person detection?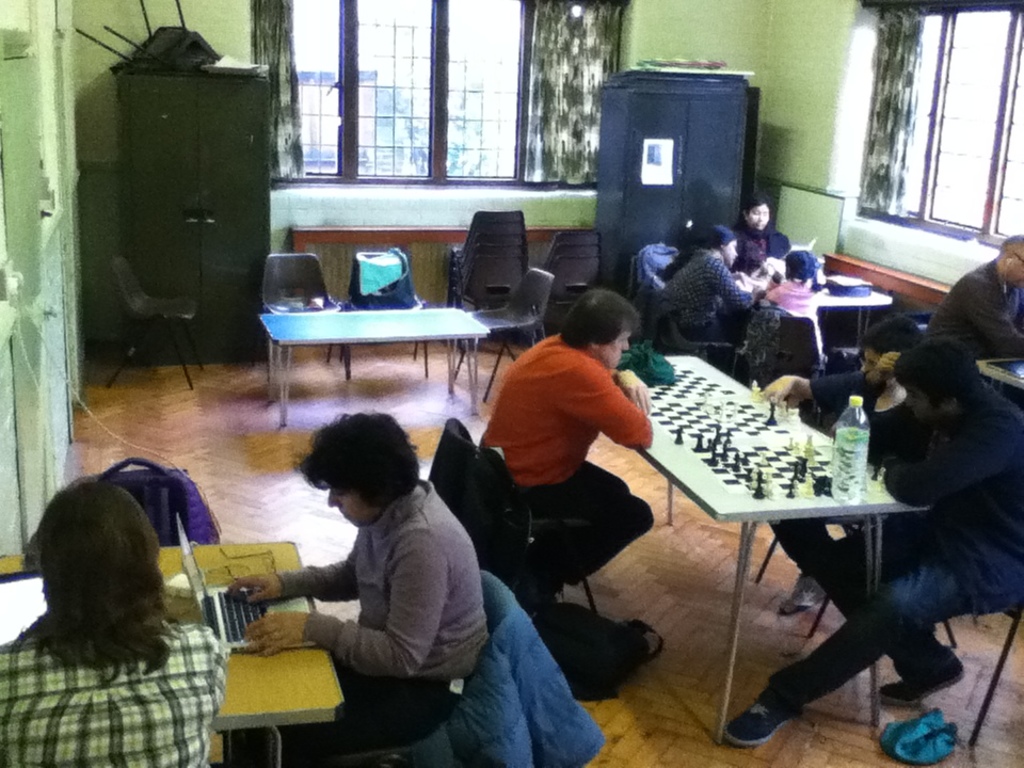
detection(733, 201, 785, 269)
